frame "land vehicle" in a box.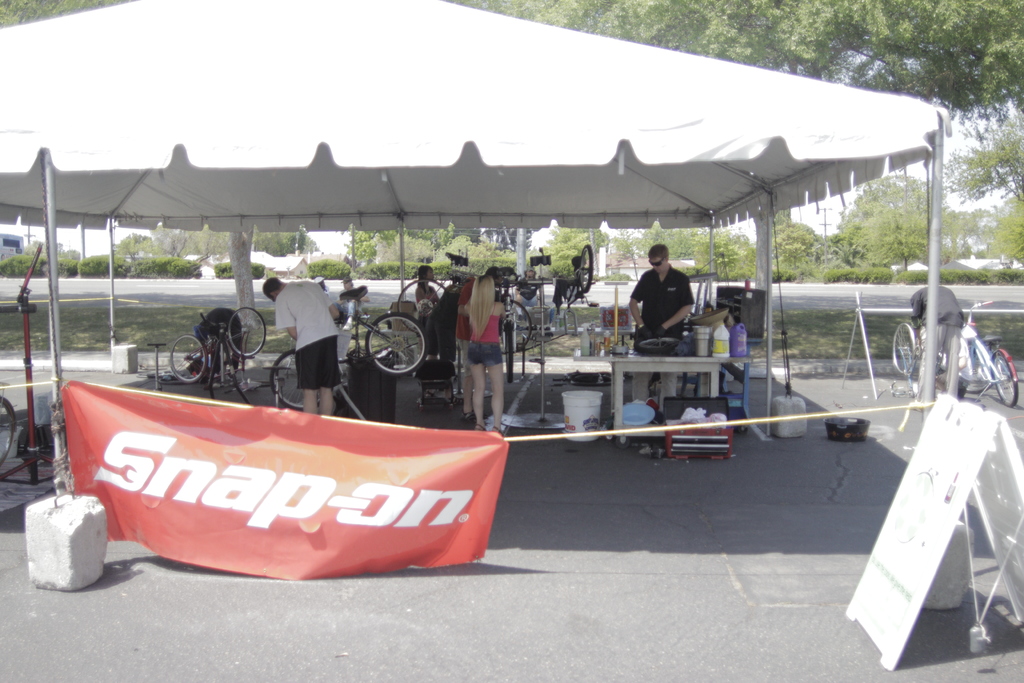
[269, 279, 427, 416].
